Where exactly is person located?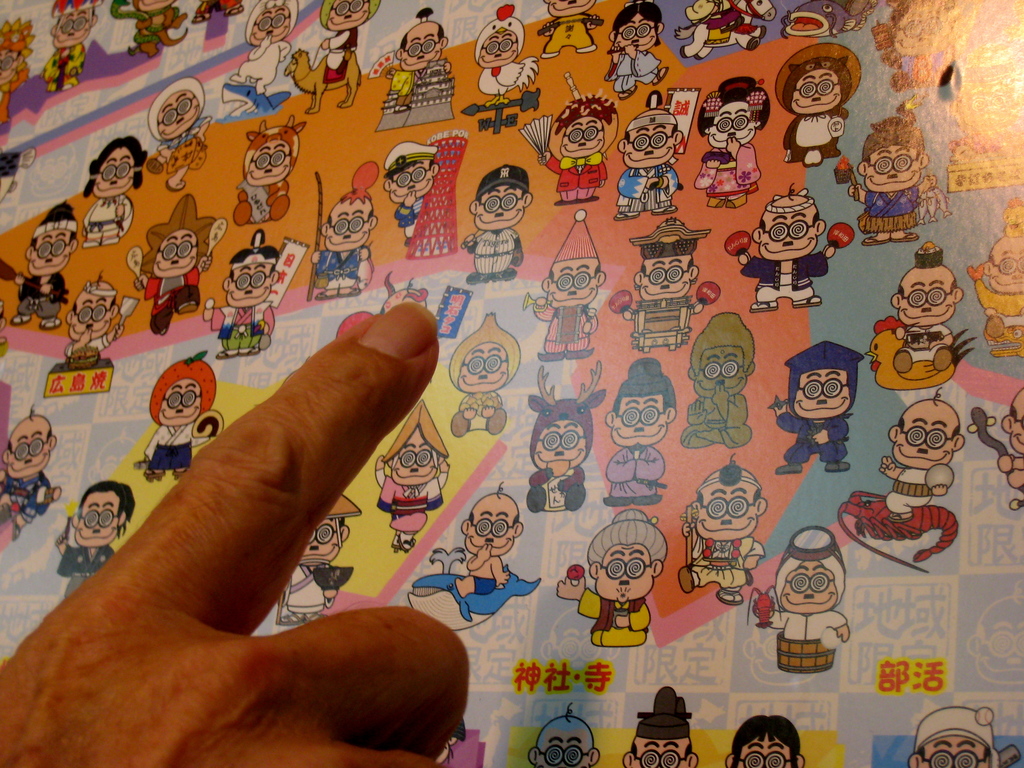
Its bounding box is (left=731, top=715, right=808, bottom=767).
